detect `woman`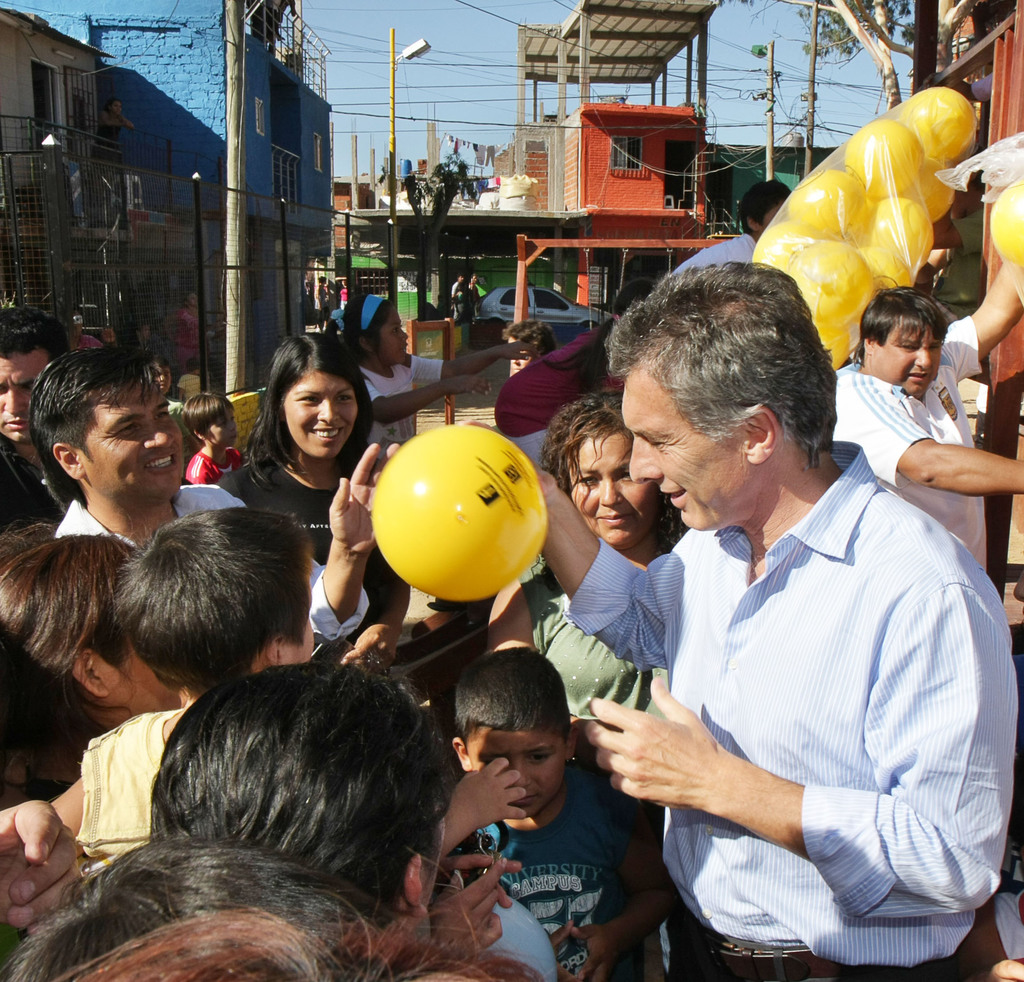
<bbox>481, 391, 673, 724</bbox>
